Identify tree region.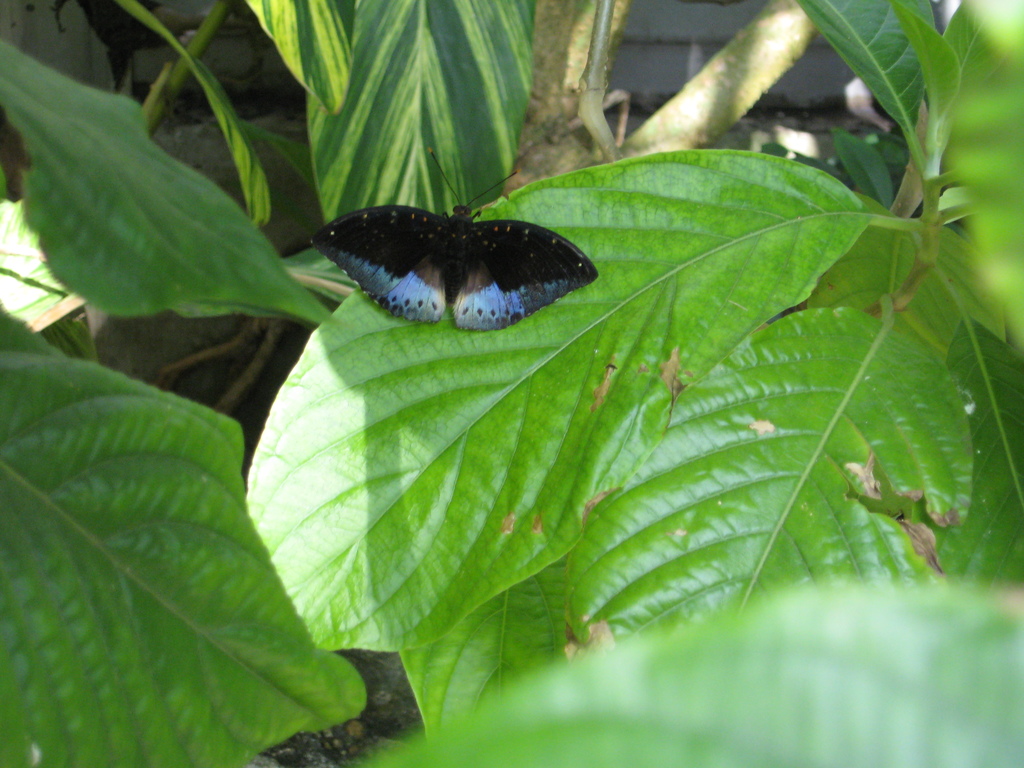
Region: 19 6 1023 737.
